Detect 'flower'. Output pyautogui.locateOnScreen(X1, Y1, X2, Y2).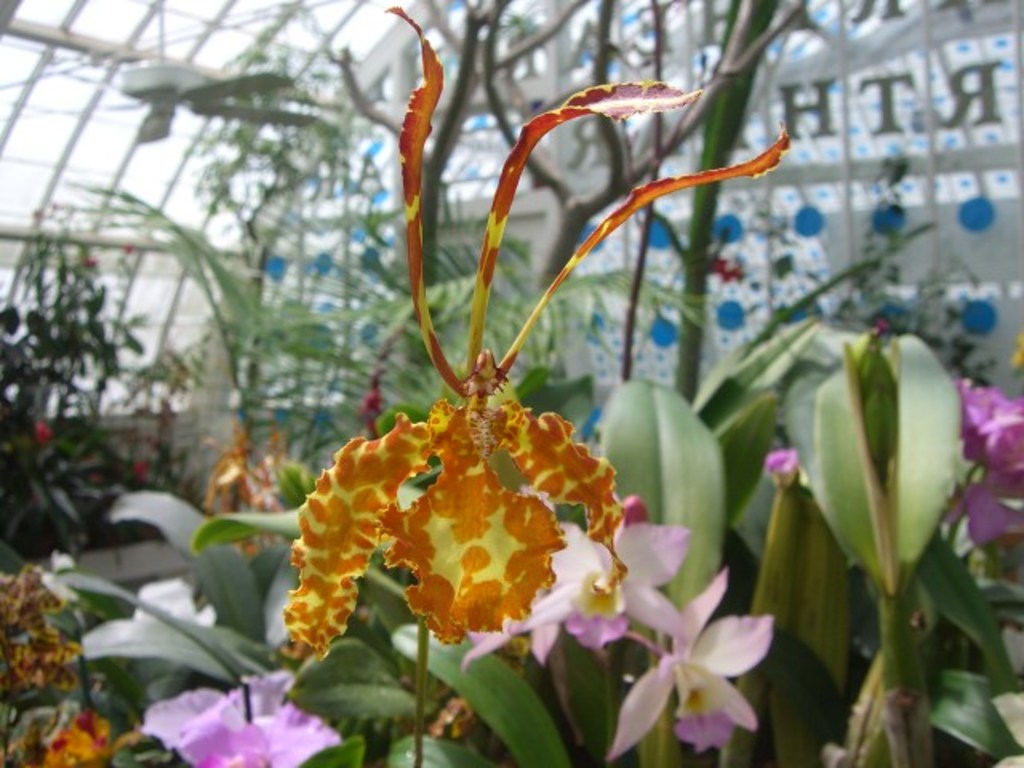
pyautogui.locateOnScreen(139, 667, 344, 766).
